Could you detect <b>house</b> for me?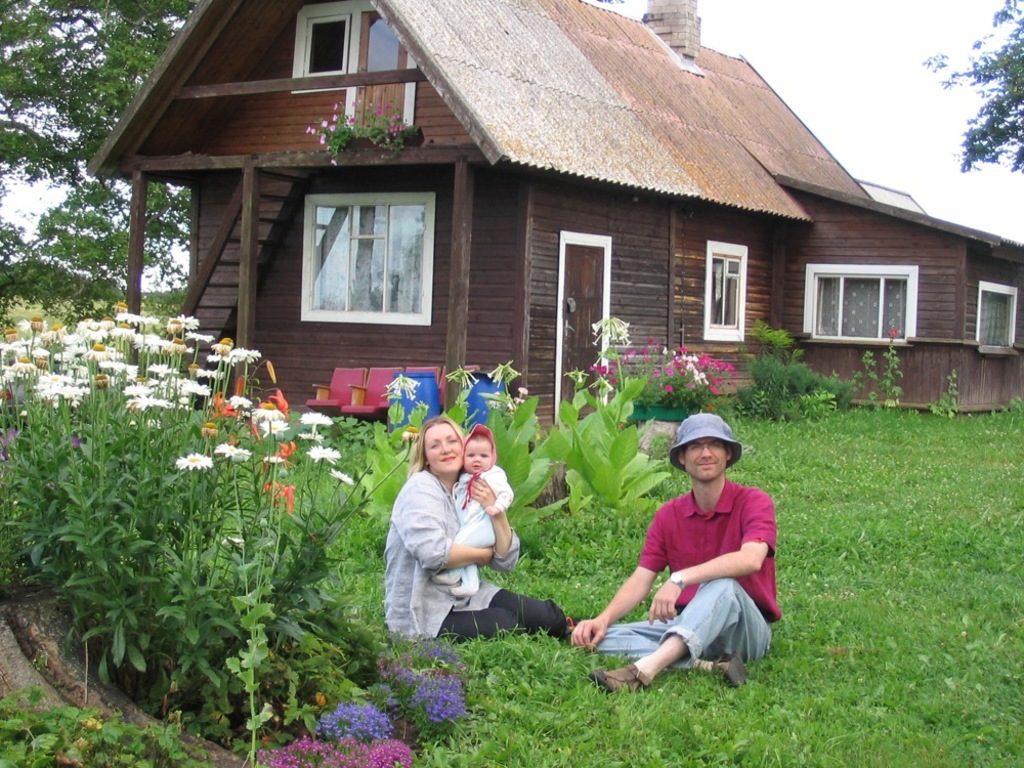
Detection result: crop(78, 0, 1023, 461).
